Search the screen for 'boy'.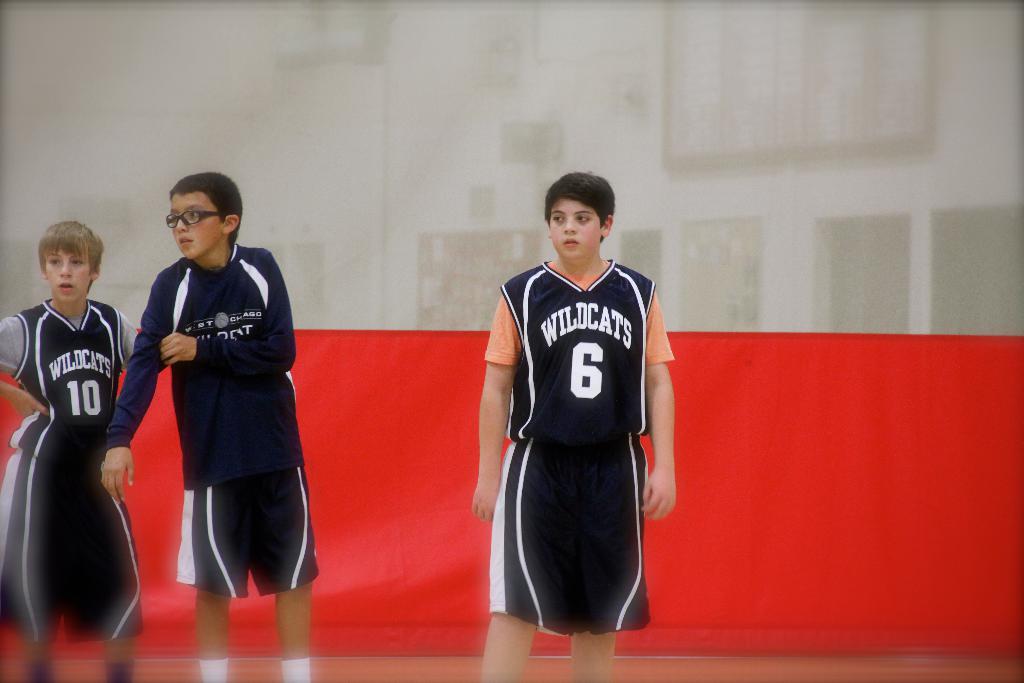
Found at detection(0, 218, 150, 657).
